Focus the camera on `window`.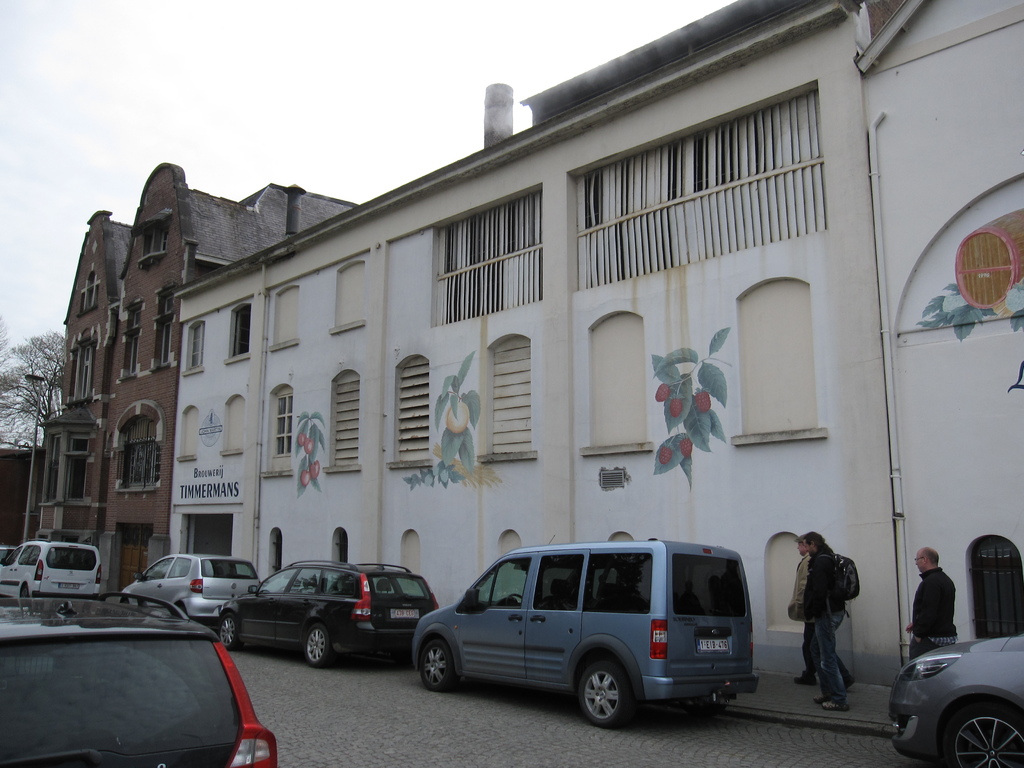
Focus region: 397,359,430,463.
